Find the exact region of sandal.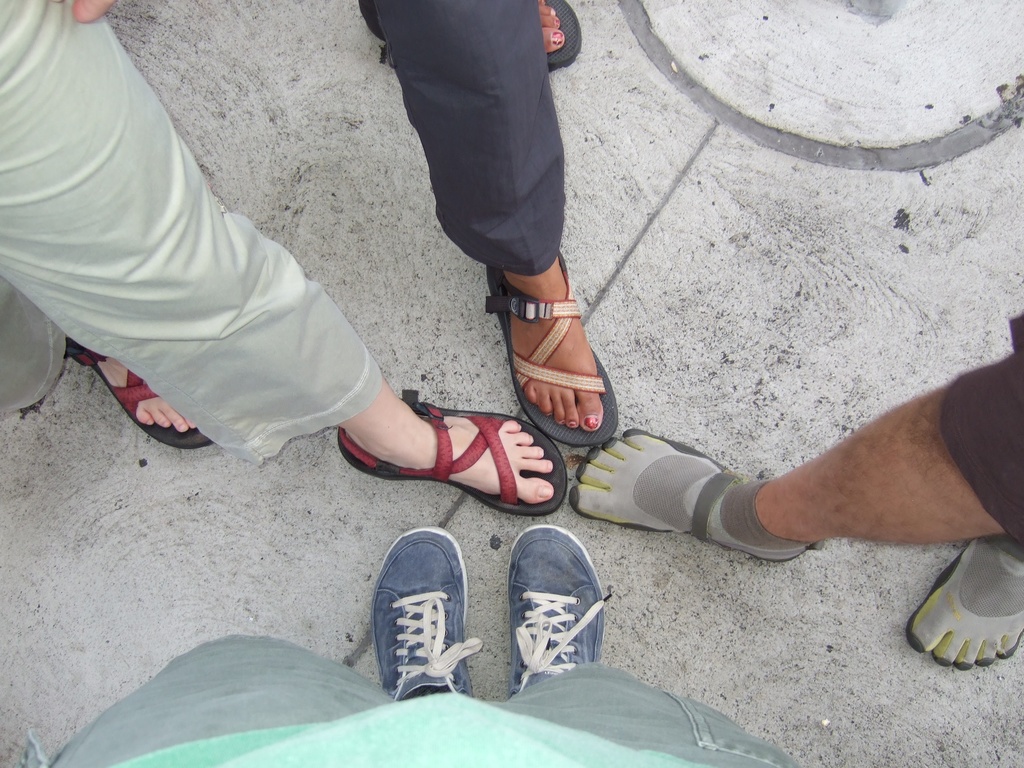
Exact region: x1=483, y1=261, x2=617, y2=456.
